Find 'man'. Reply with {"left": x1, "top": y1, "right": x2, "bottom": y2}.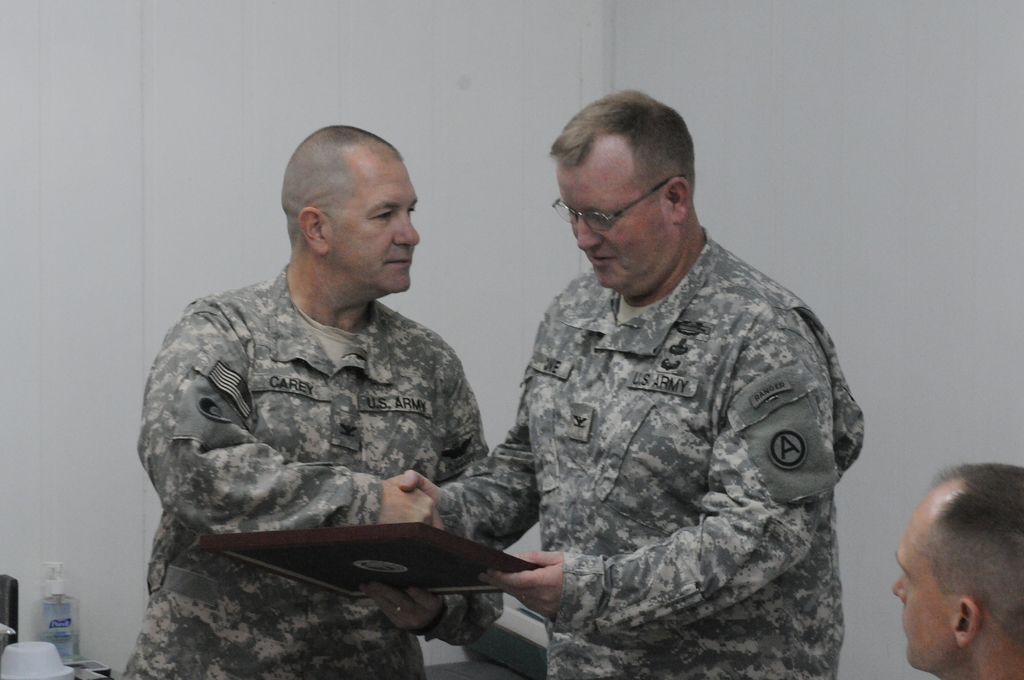
{"left": 152, "top": 130, "right": 566, "bottom": 651}.
